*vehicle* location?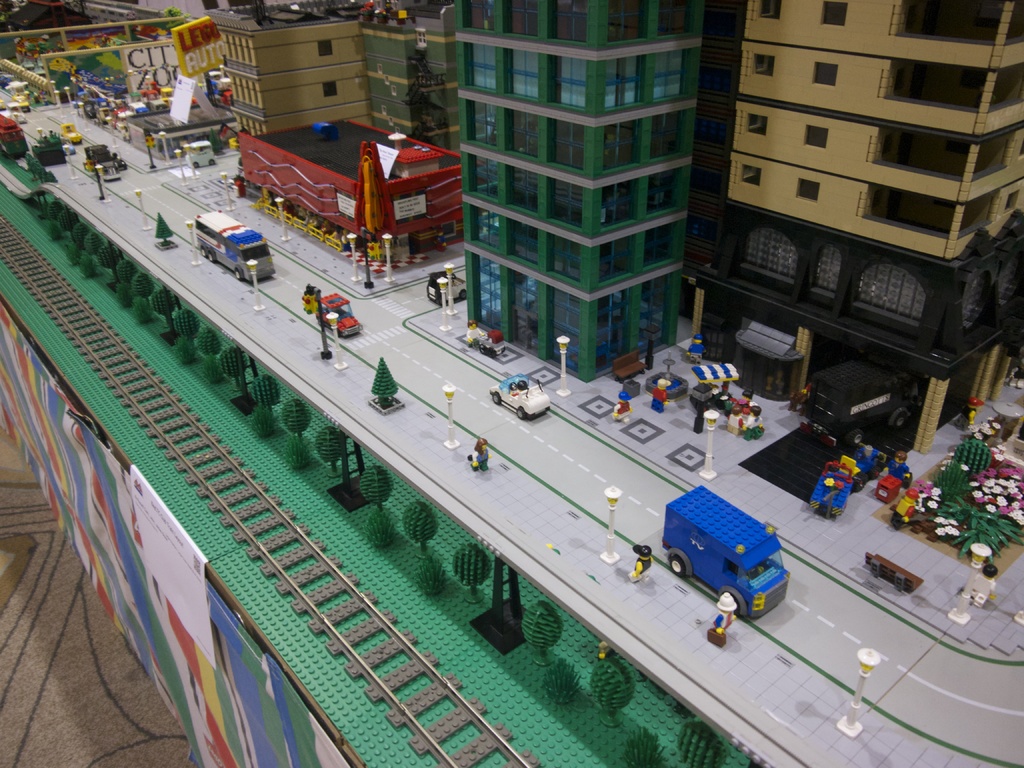
[84,141,125,170]
